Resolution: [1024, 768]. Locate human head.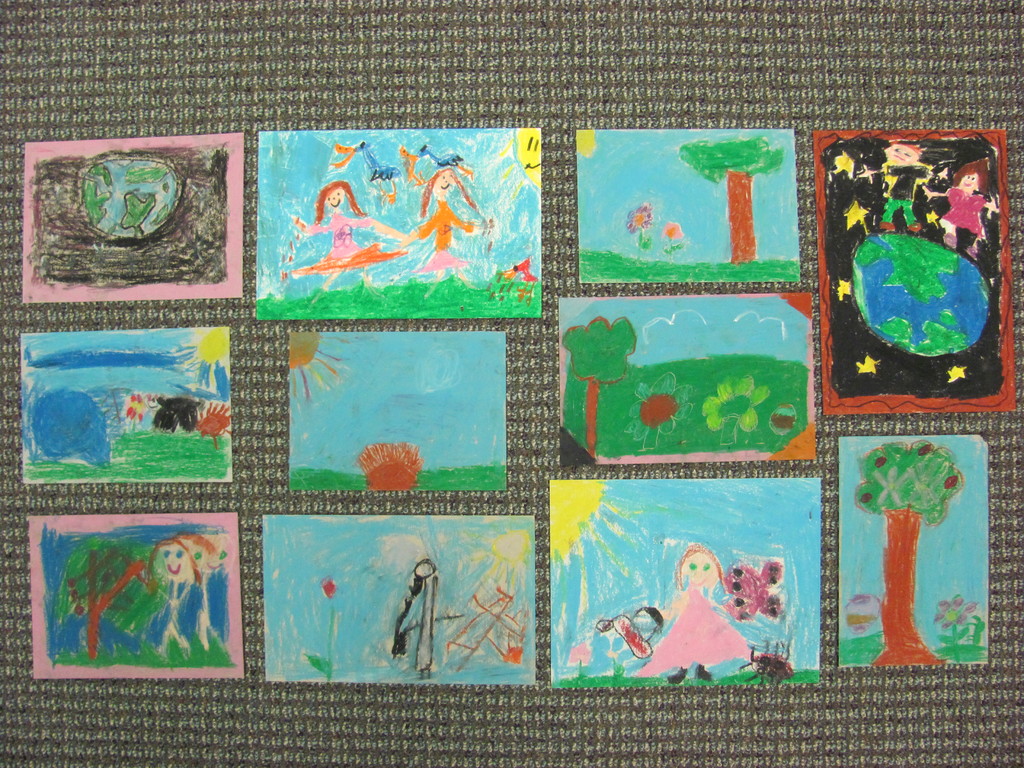
select_region(318, 180, 350, 212).
